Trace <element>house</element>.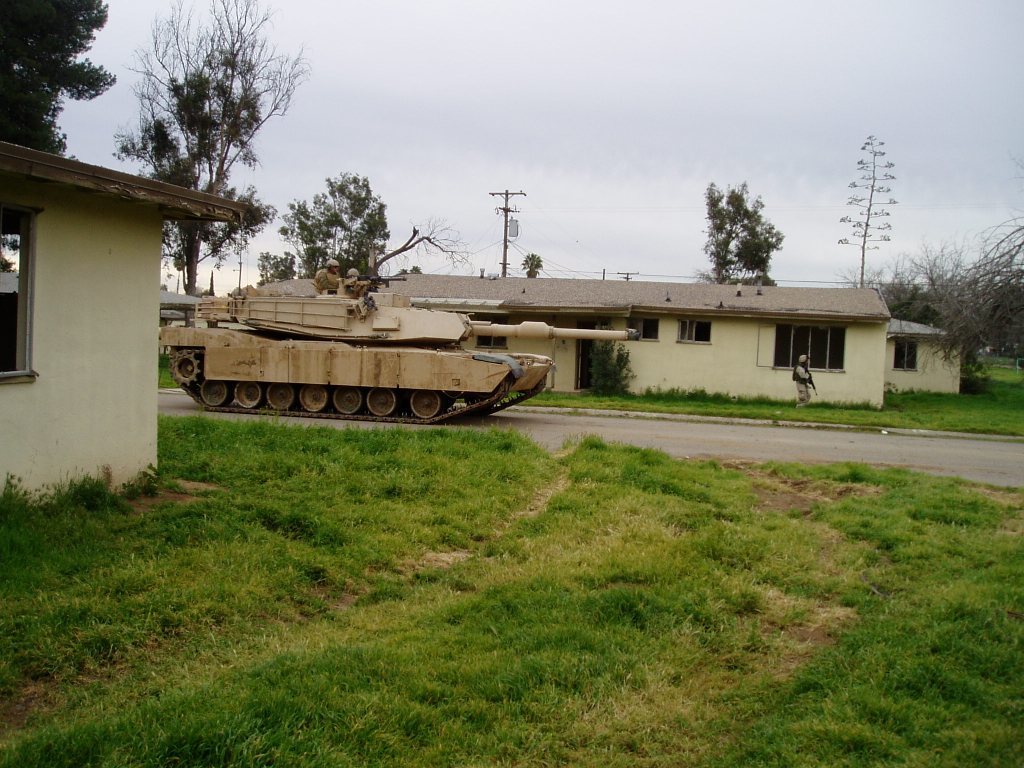
Traced to l=383, t=264, r=890, b=403.
